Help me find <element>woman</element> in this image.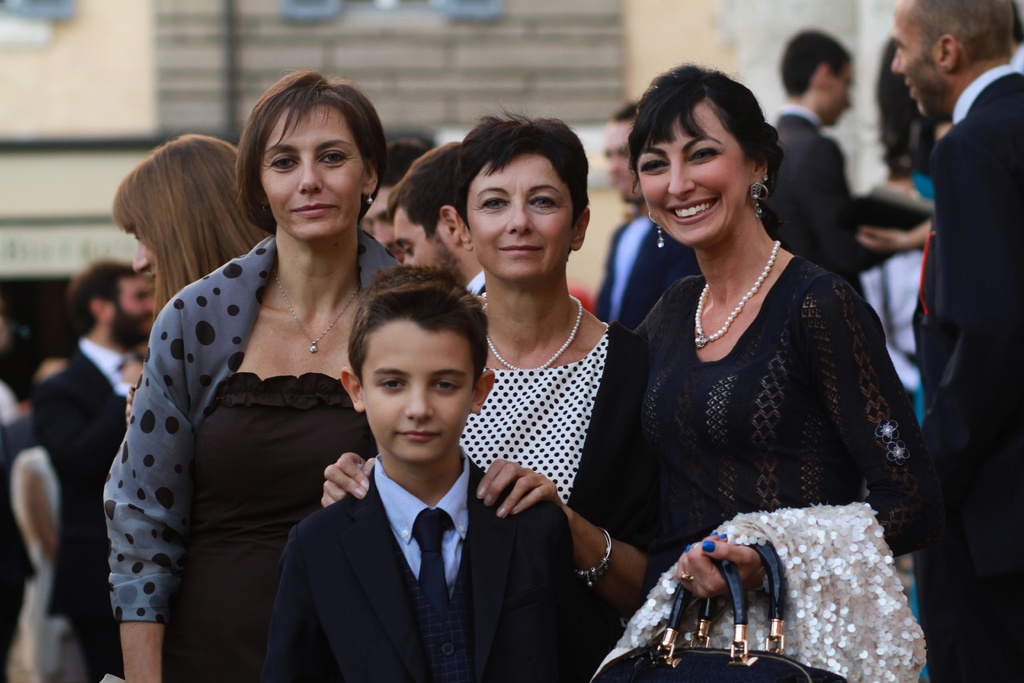
Found it: crop(111, 133, 280, 310).
